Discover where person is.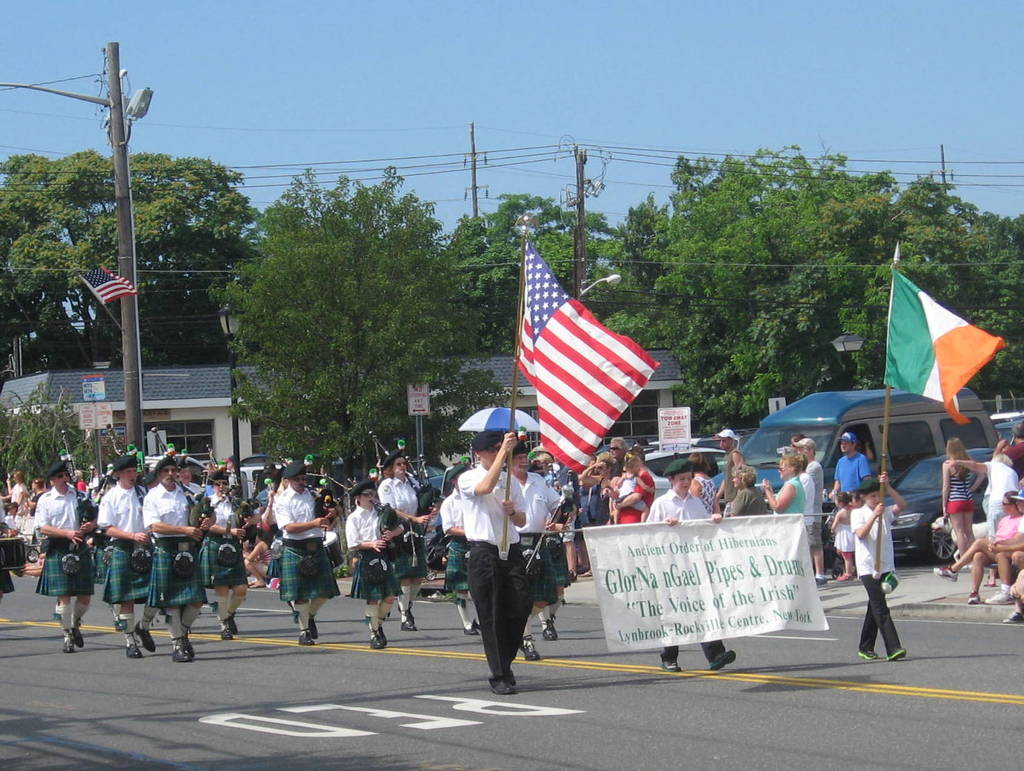
Discovered at (804, 440, 827, 516).
